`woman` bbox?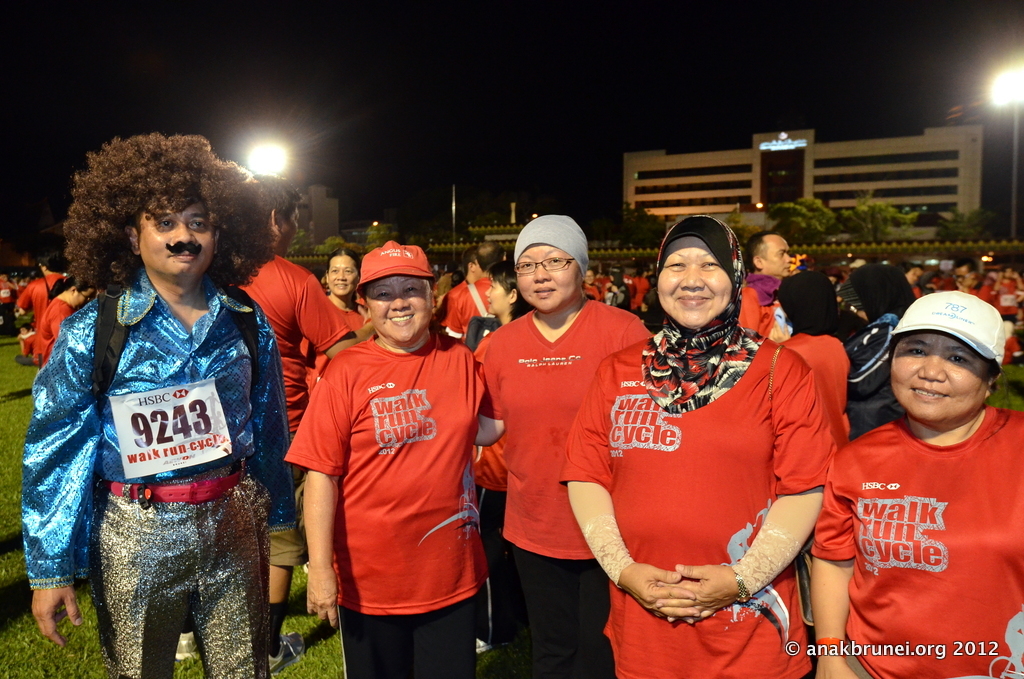
282 238 488 678
